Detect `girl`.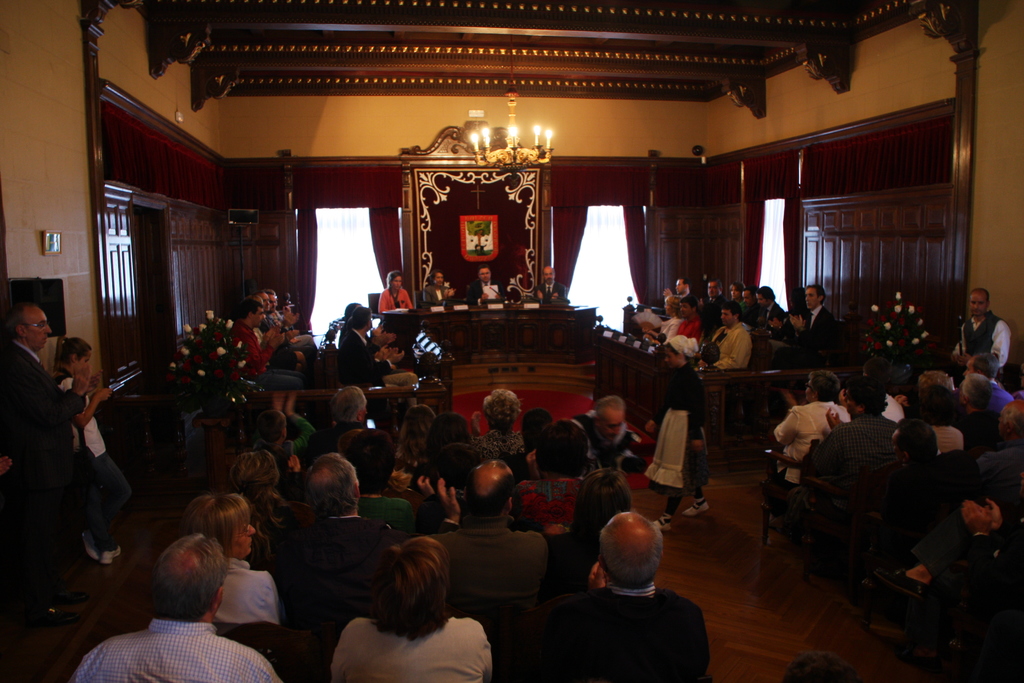
Detected at <box>161,492,317,650</box>.
